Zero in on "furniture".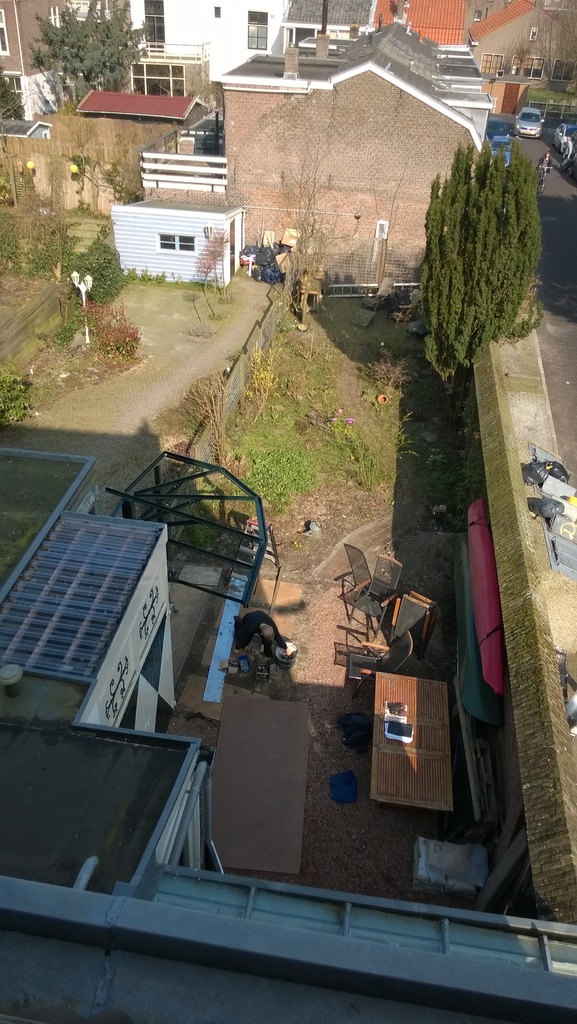
Zeroed in: (x1=350, y1=550, x2=403, y2=637).
